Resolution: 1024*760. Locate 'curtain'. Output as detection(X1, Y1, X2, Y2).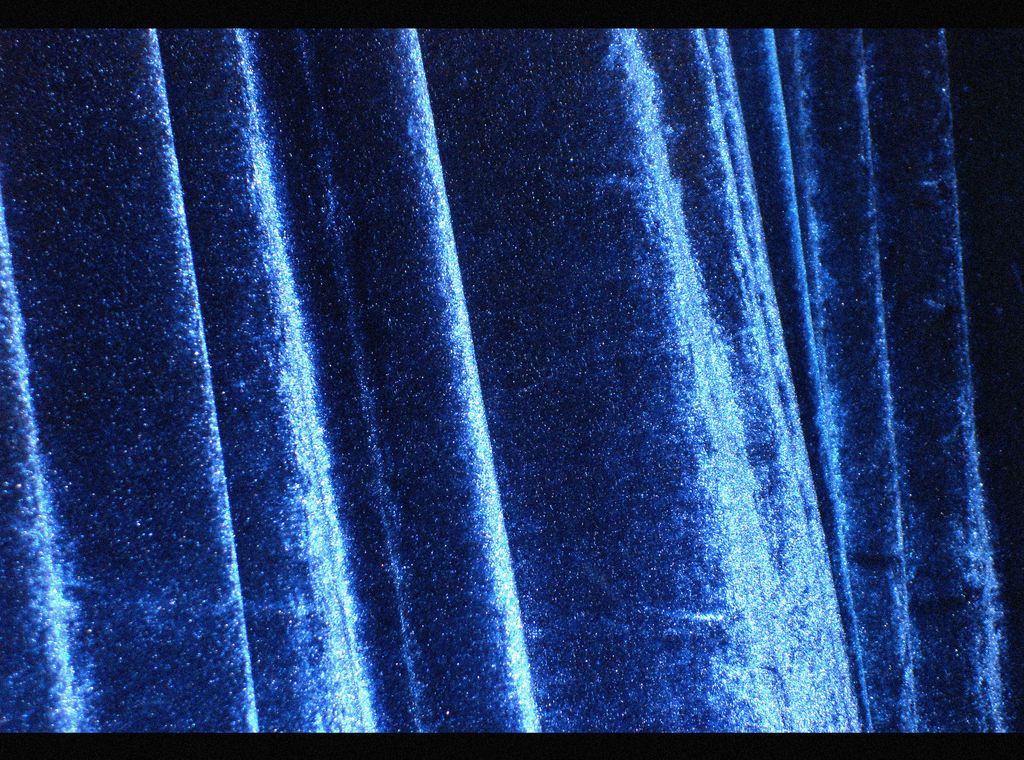
detection(0, 20, 986, 759).
